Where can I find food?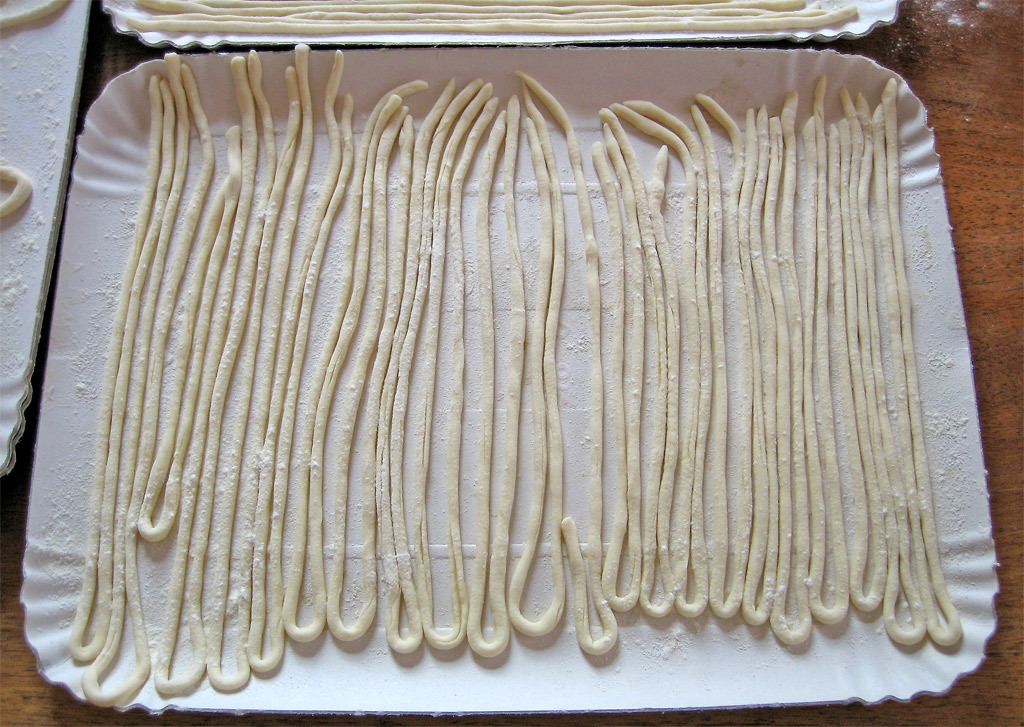
You can find it at 0 161 34 219.
